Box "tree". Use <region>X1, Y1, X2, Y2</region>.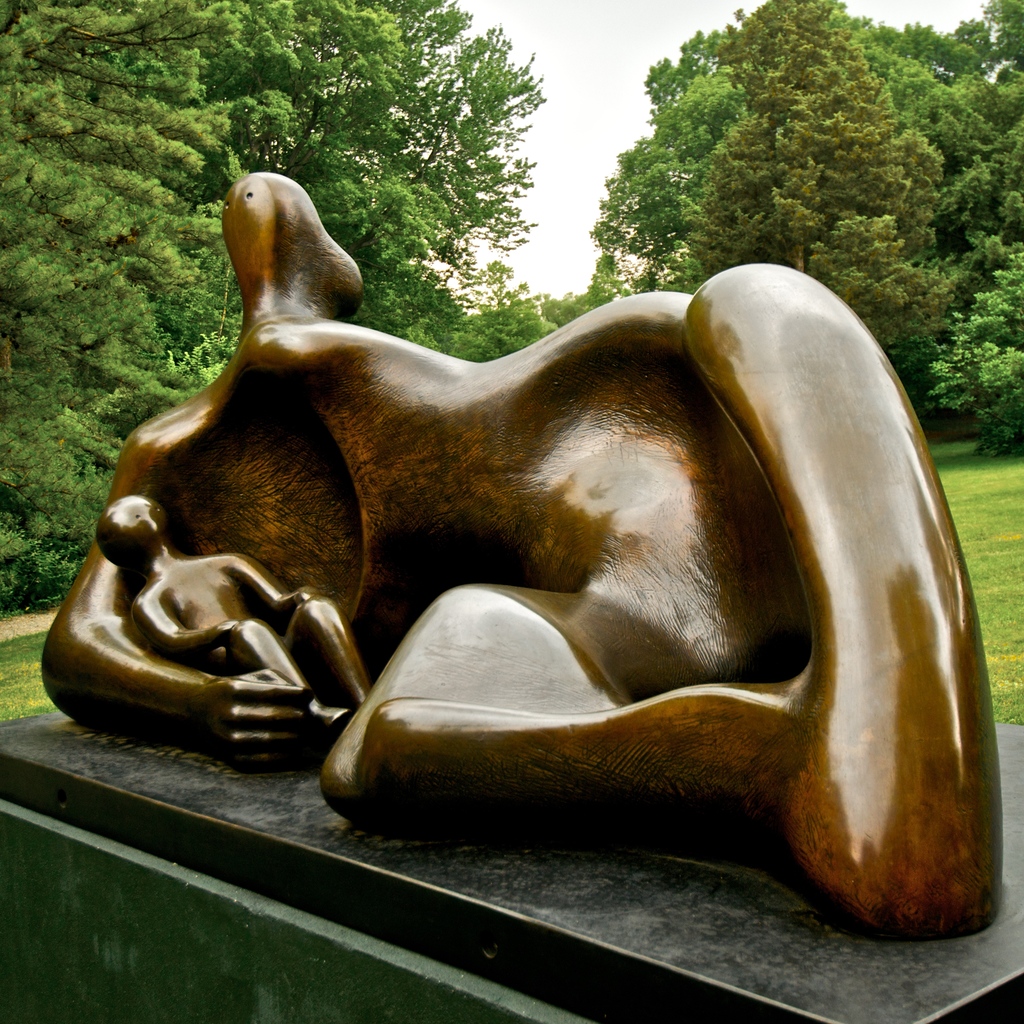
<region>218, 0, 563, 342</region>.
